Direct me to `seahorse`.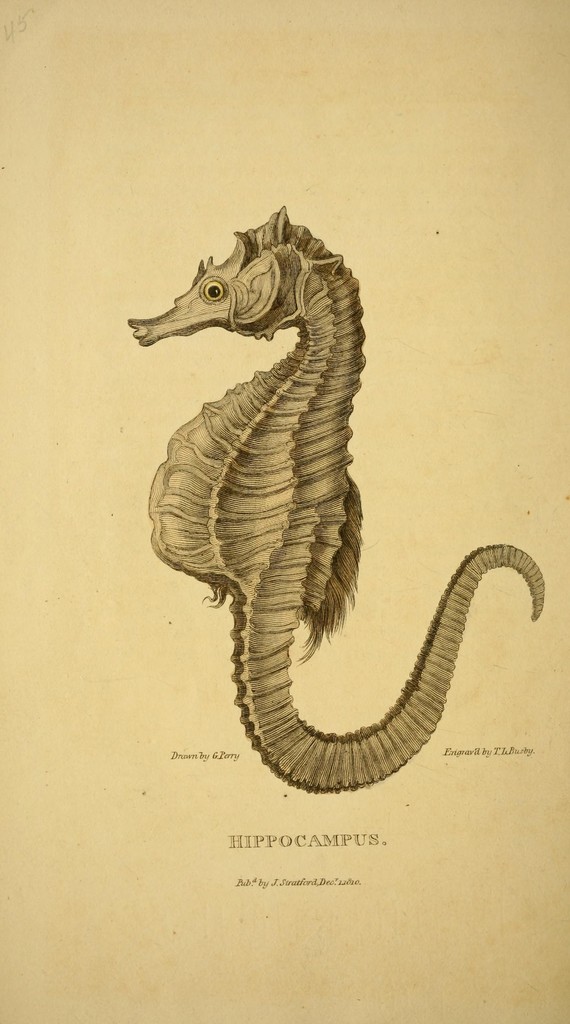
Direction: box=[126, 203, 548, 798].
